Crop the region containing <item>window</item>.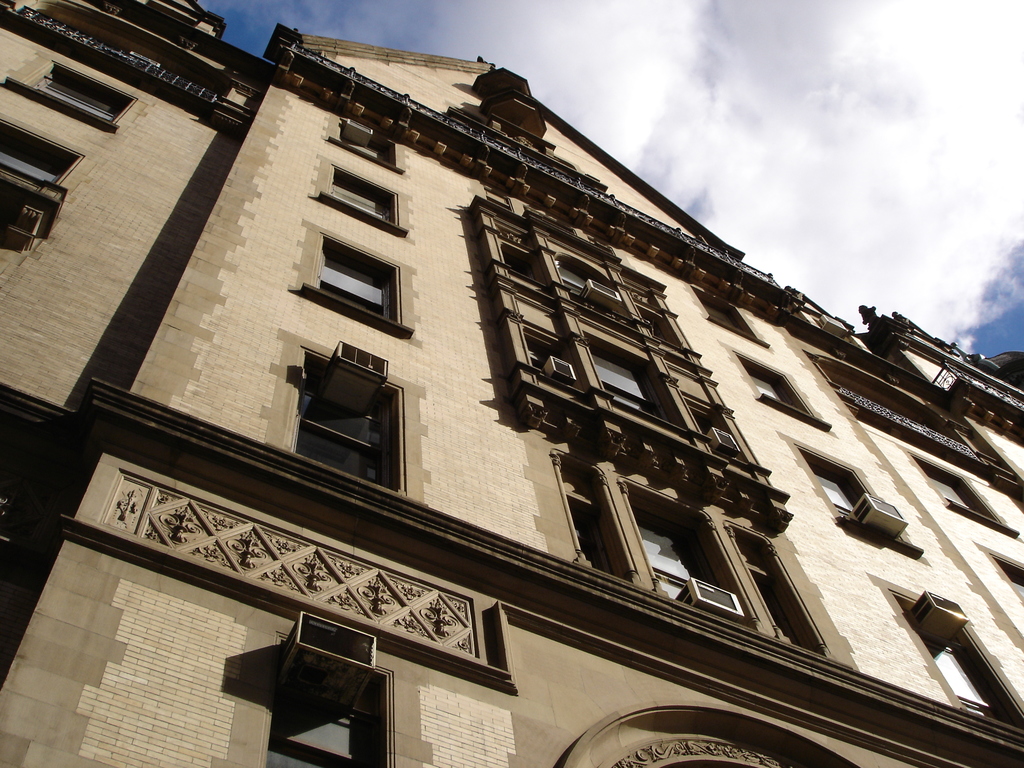
Crop region: bbox(738, 534, 823, 657).
